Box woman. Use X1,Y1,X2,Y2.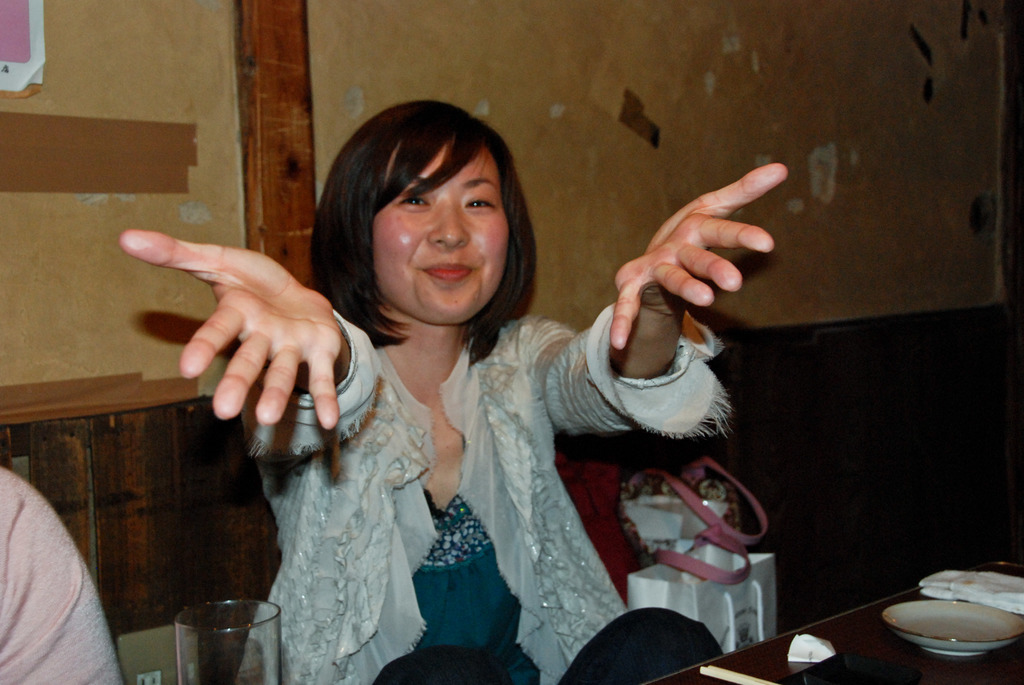
268,113,646,677.
